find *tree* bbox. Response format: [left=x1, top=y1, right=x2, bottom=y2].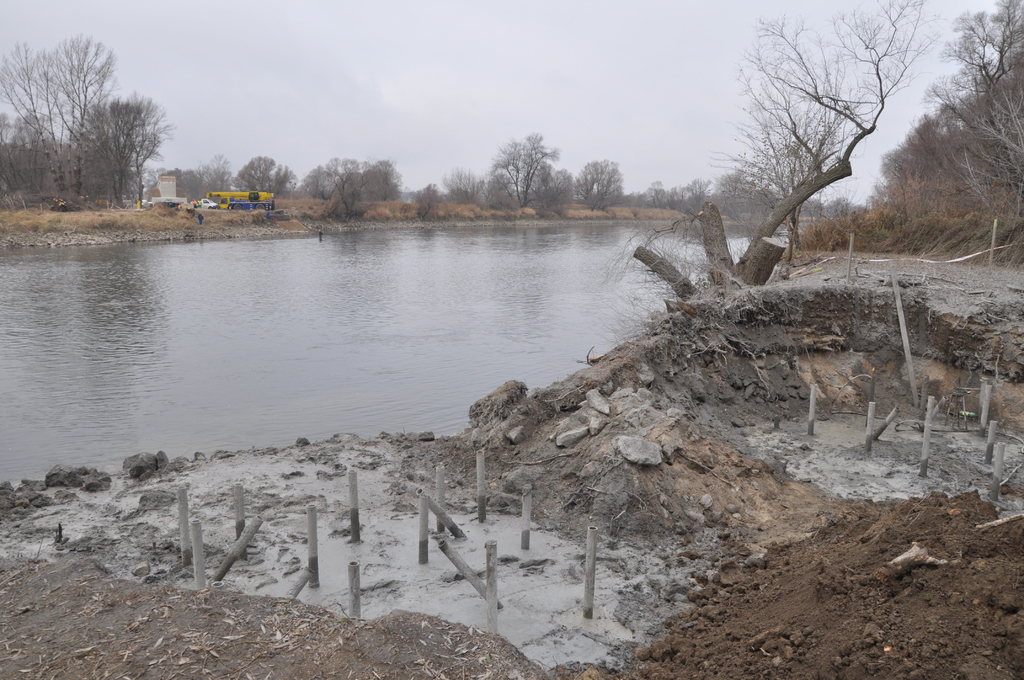
[left=477, top=129, right=570, bottom=213].
